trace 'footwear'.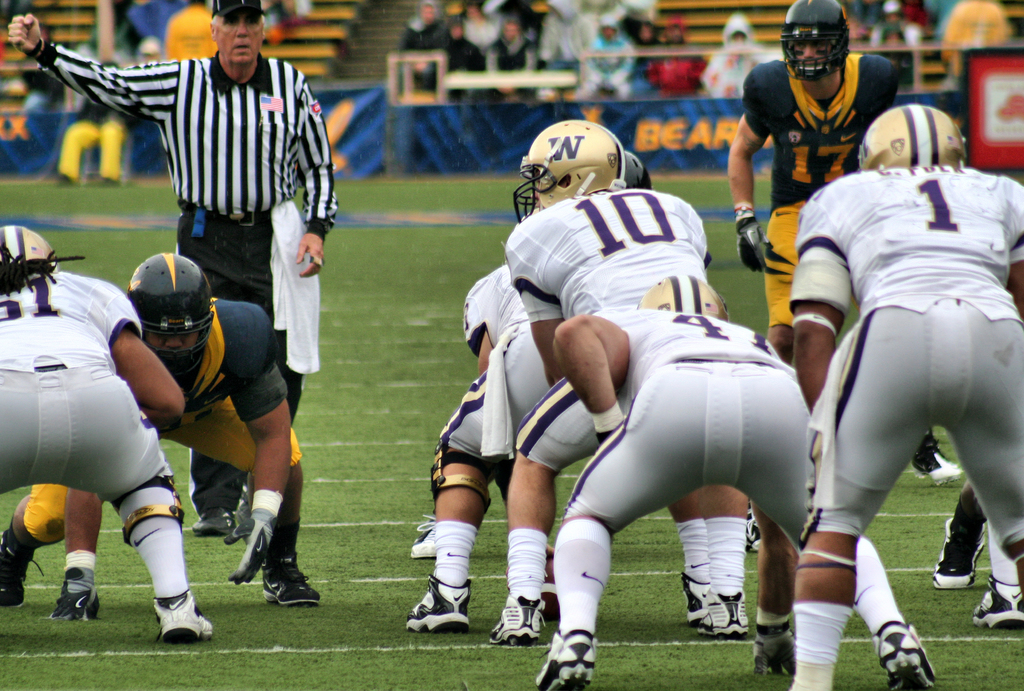
Traced to box(870, 620, 937, 690).
